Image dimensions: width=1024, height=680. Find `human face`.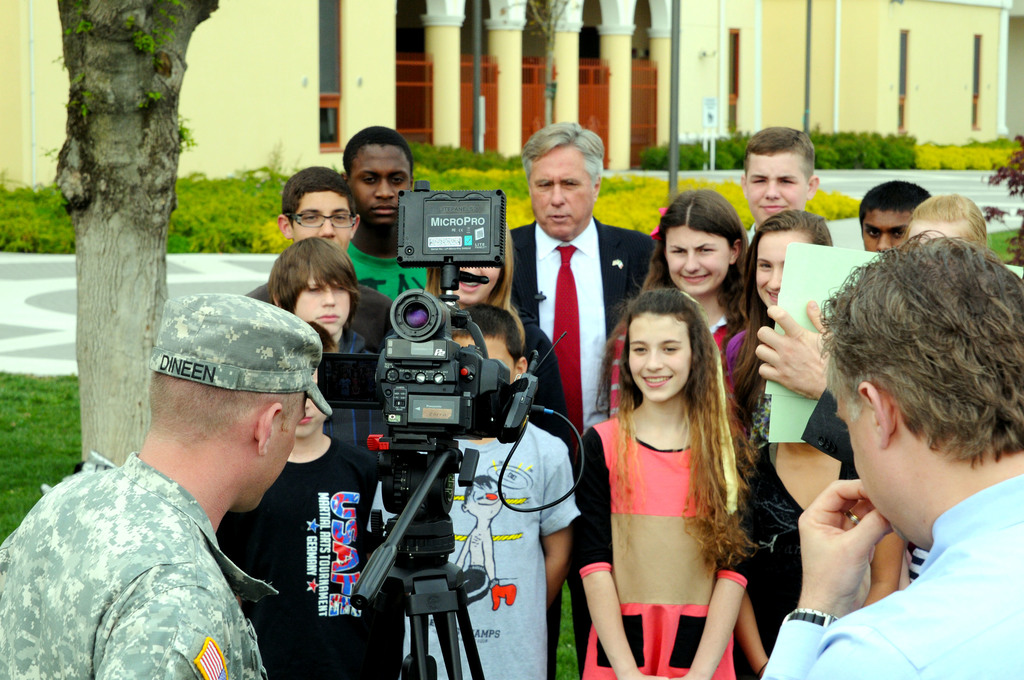
[661,228,729,293].
